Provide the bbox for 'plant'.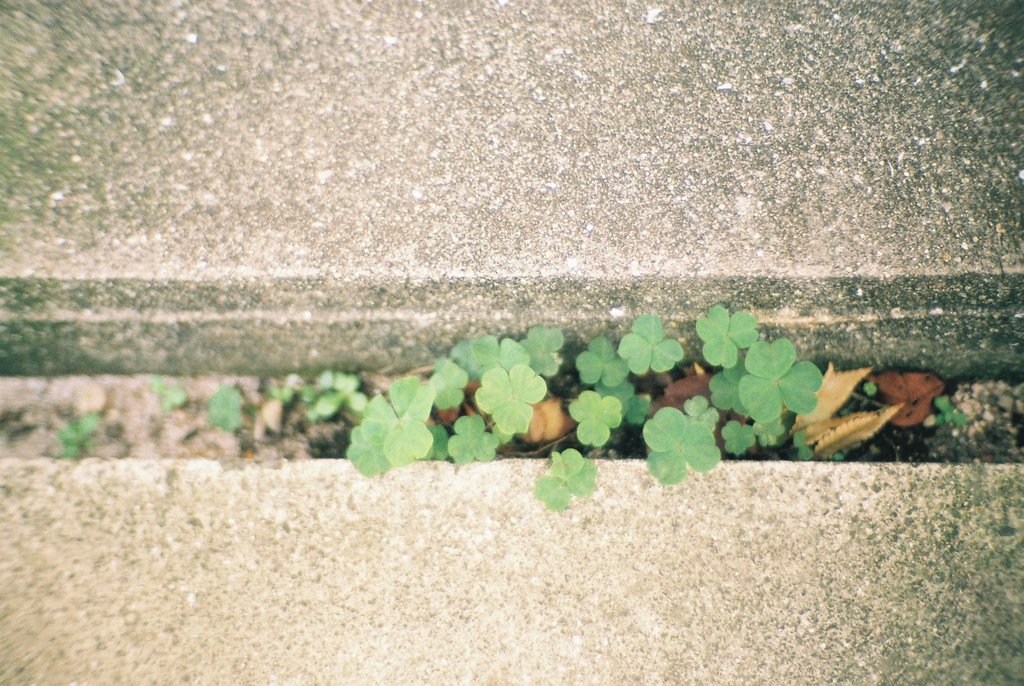
551,298,684,496.
